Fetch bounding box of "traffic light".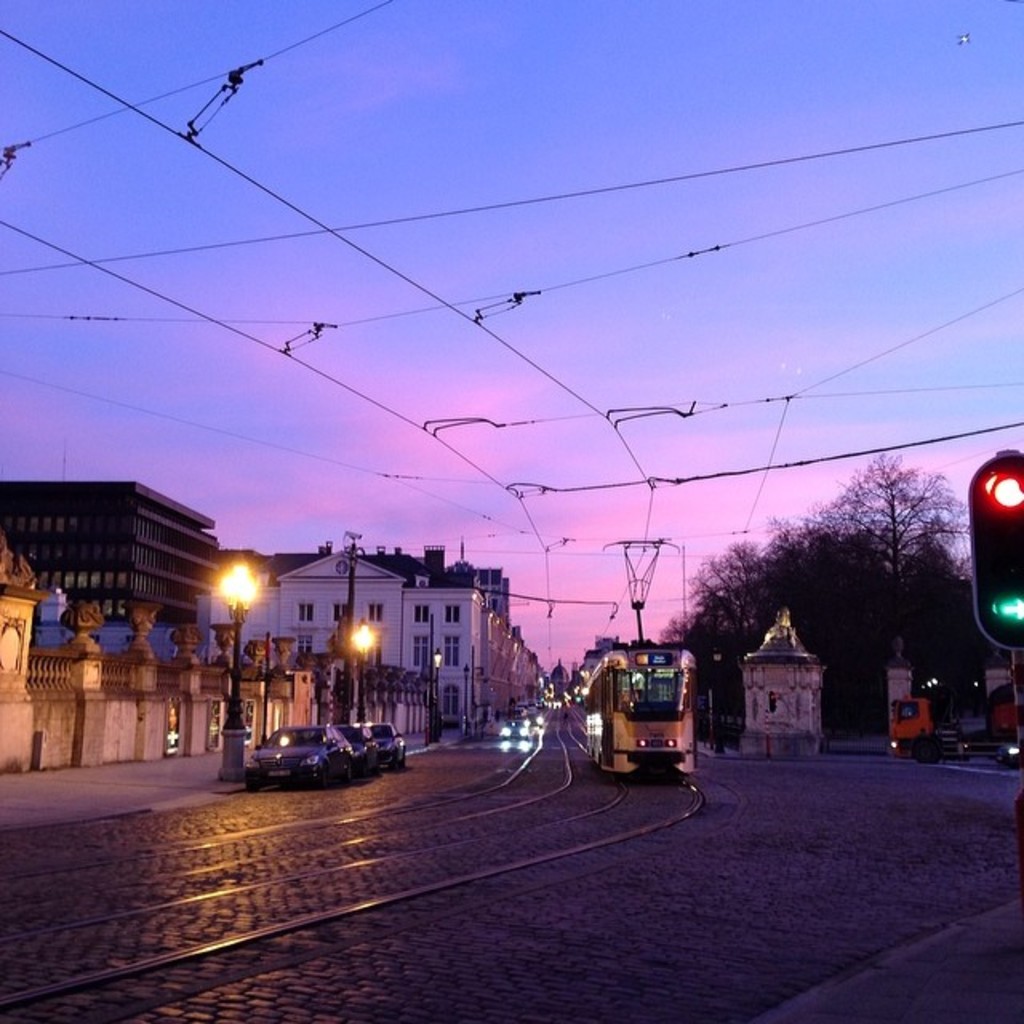
Bbox: x1=970 y1=446 x2=1022 y2=653.
